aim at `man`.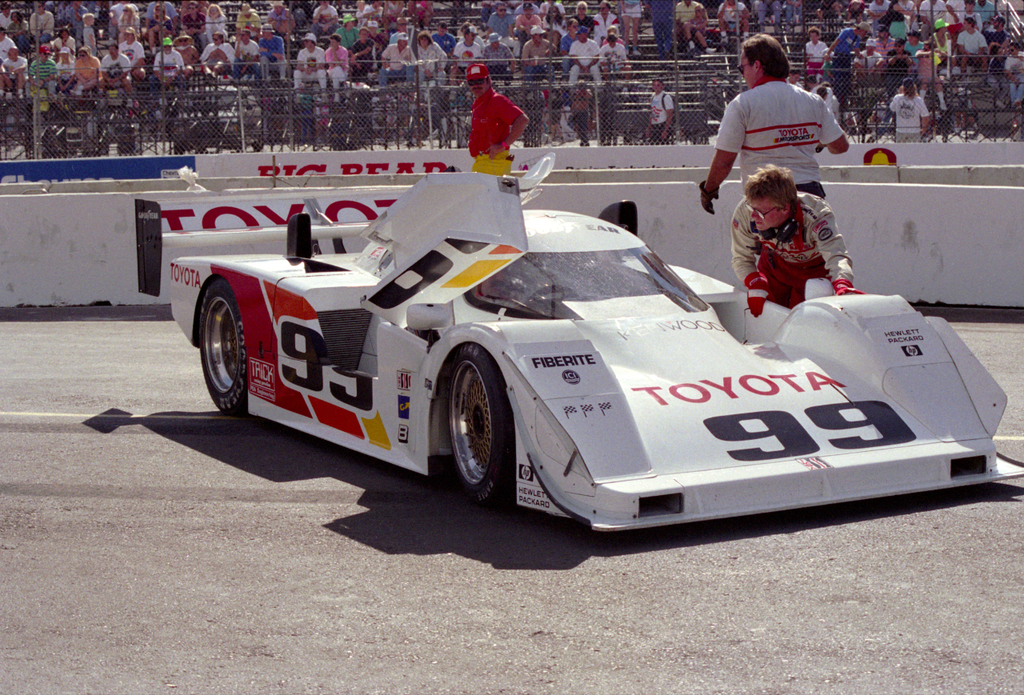
Aimed at 885,78,931,140.
